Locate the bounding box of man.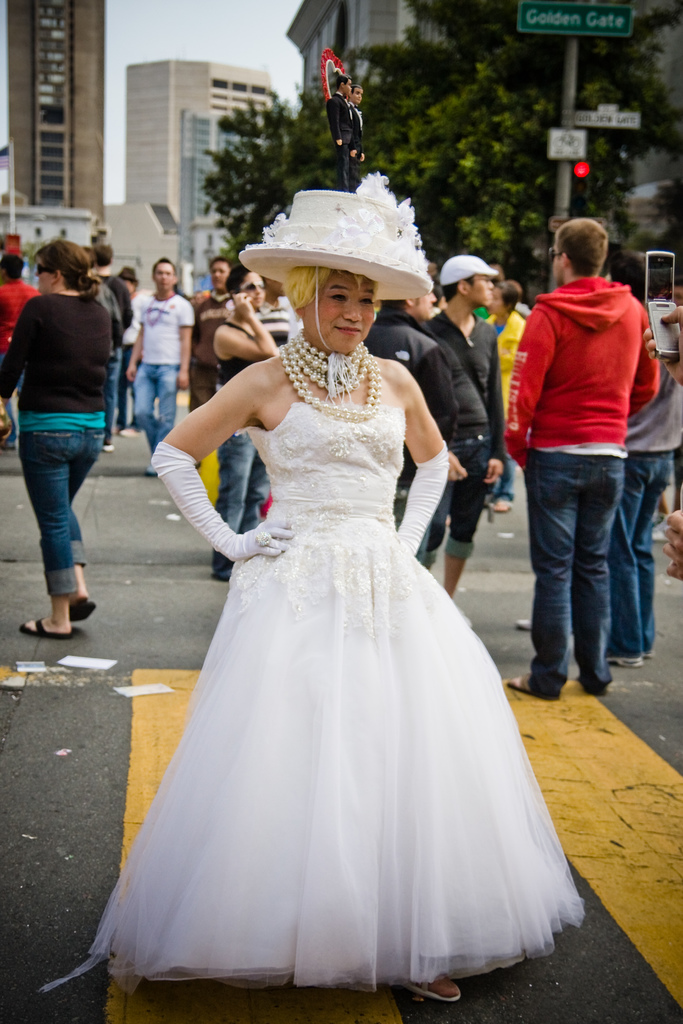
Bounding box: BBox(204, 271, 281, 581).
